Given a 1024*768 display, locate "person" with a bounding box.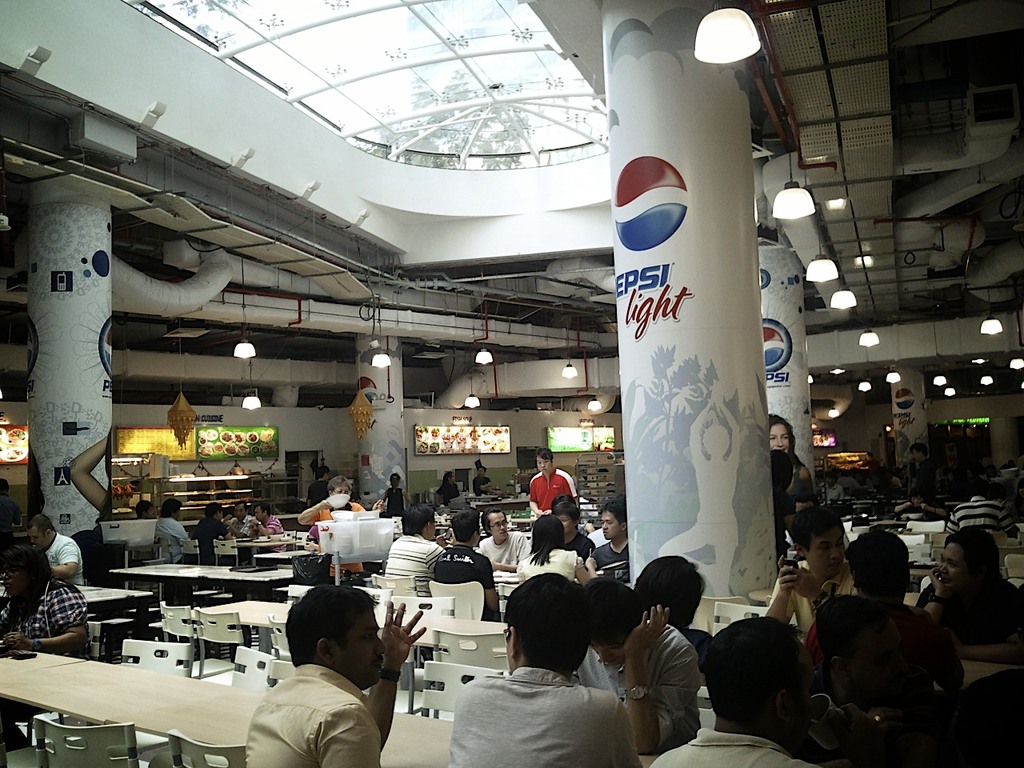
Located: BBox(909, 443, 946, 483).
